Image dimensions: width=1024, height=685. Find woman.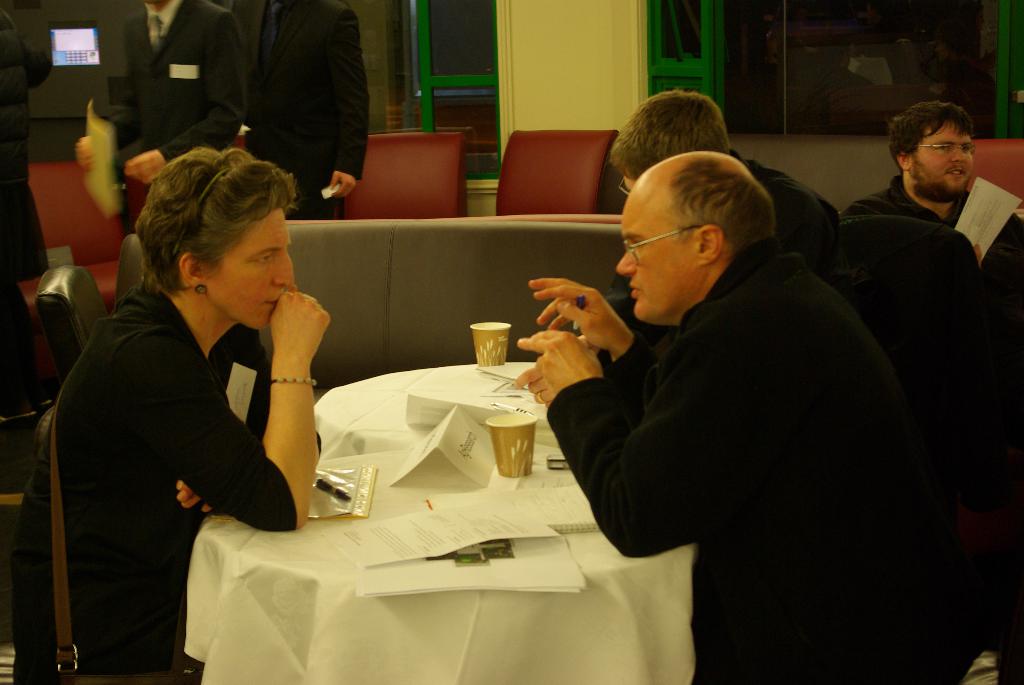
[49, 130, 325, 678].
